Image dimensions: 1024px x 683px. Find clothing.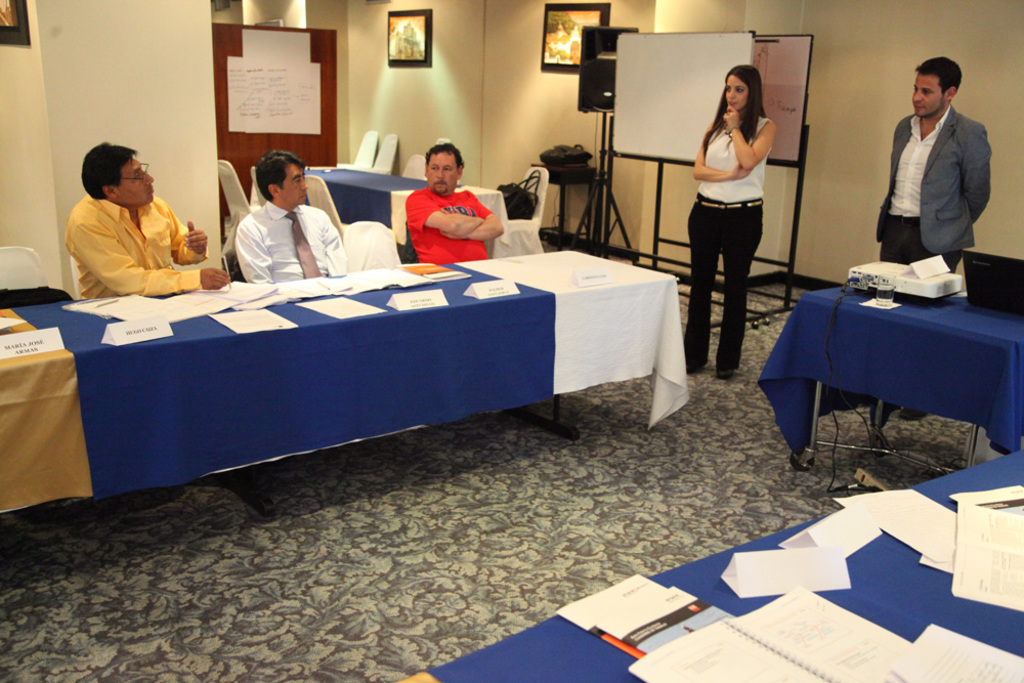
select_region(681, 118, 777, 368).
